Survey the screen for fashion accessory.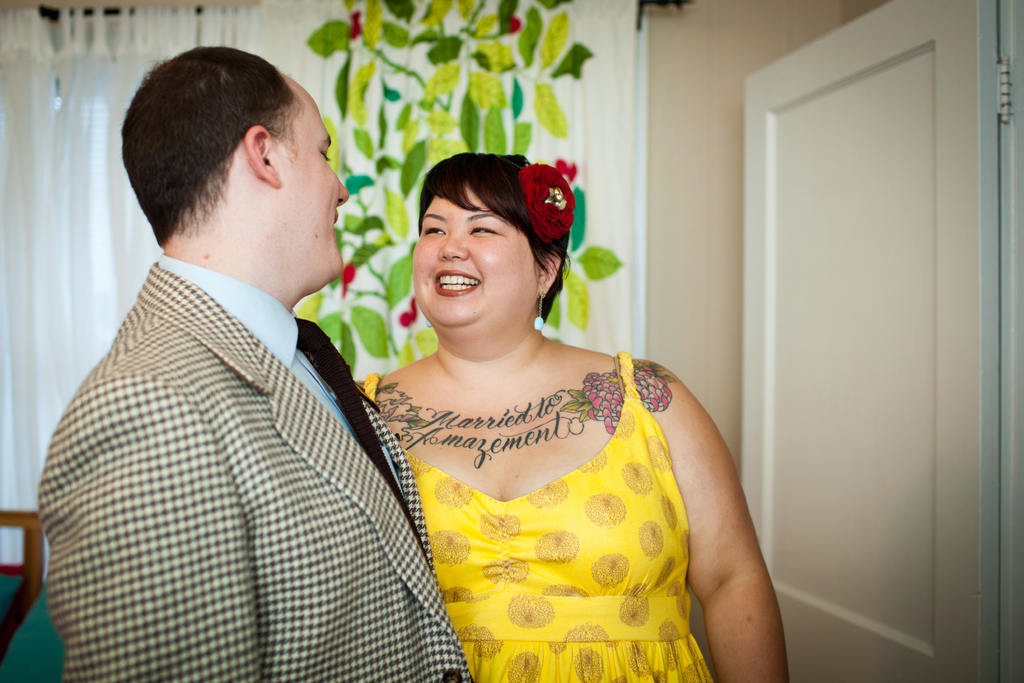
Survey found: 540,315,543,336.
